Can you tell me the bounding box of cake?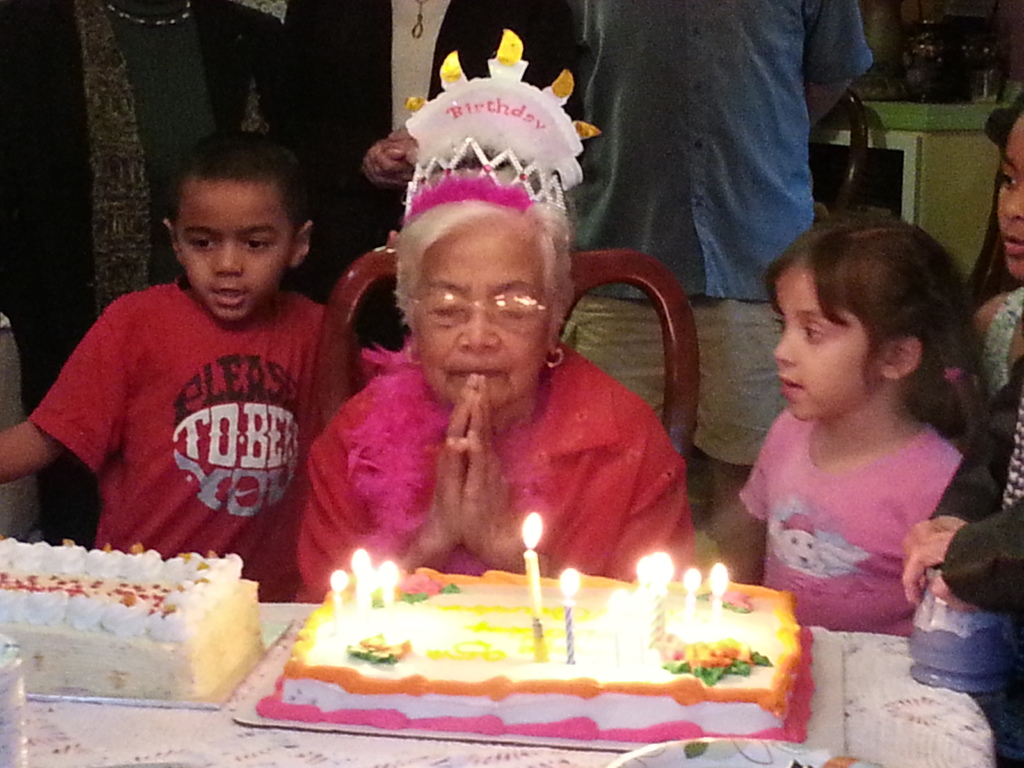
x1=0, y1=538, x2=262, y2=696.
